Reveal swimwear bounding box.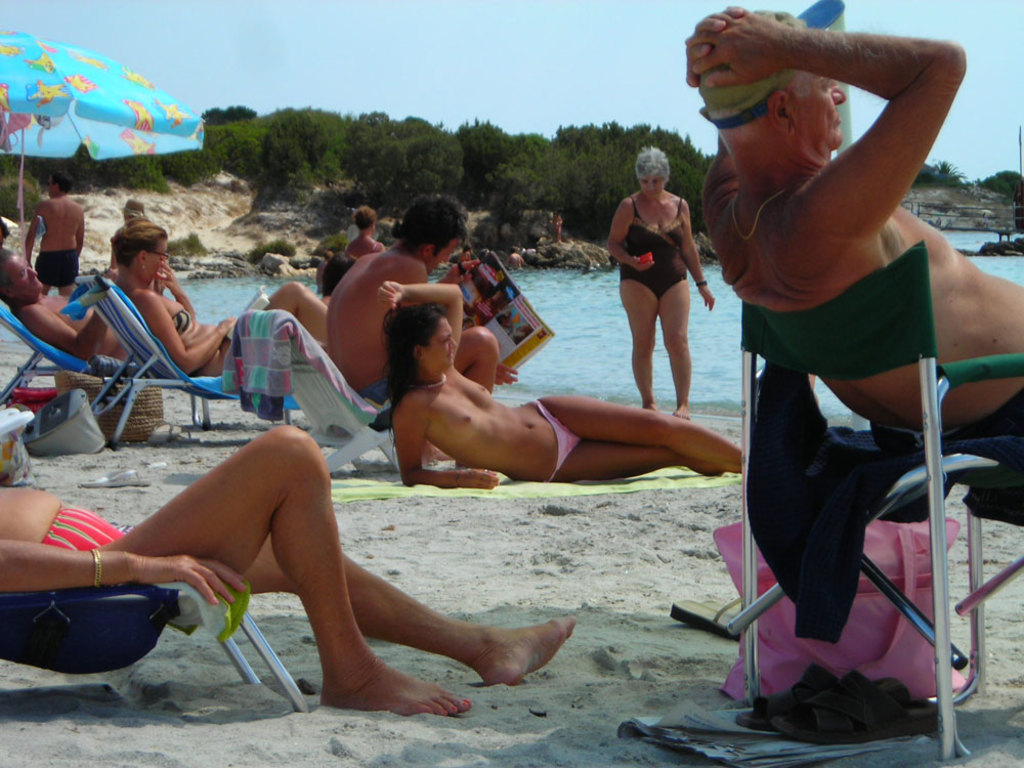
Revealed: BBox(42, 498, 129, 557).
